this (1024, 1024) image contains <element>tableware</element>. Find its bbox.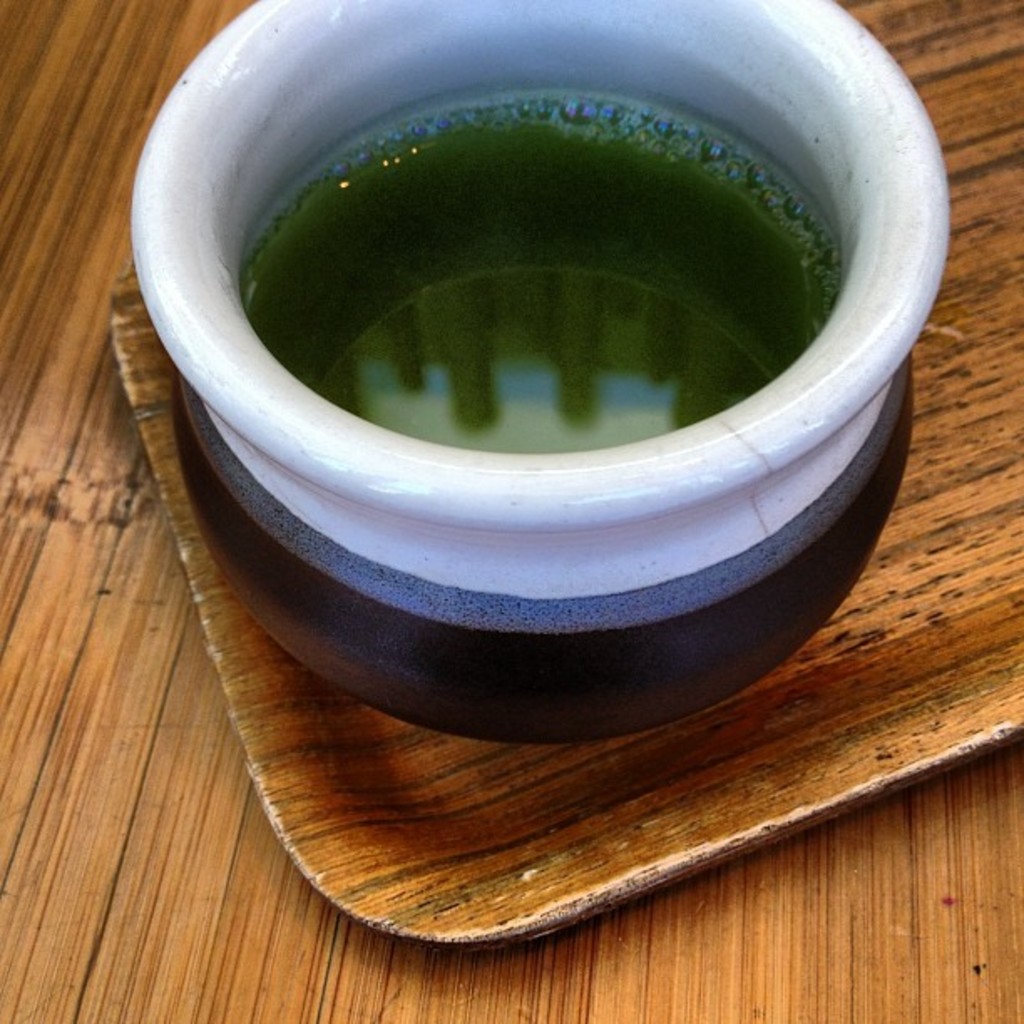
x1=99, y1=0, x2=1022, y2=954.
